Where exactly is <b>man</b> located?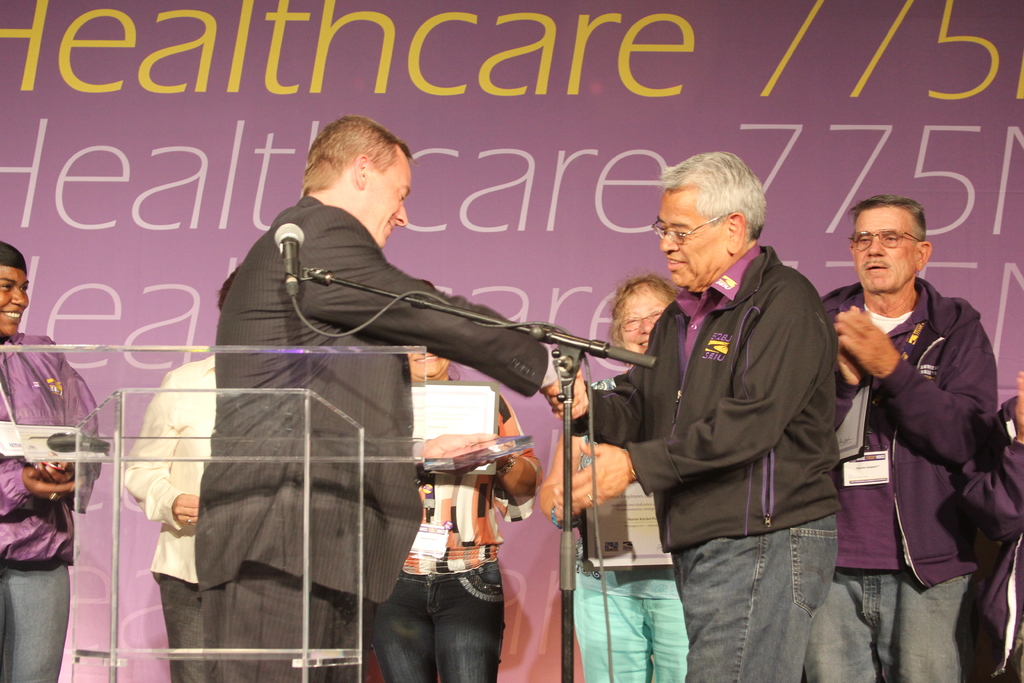
Its bounding box is <region>552, 150, 843, 682</region>.
